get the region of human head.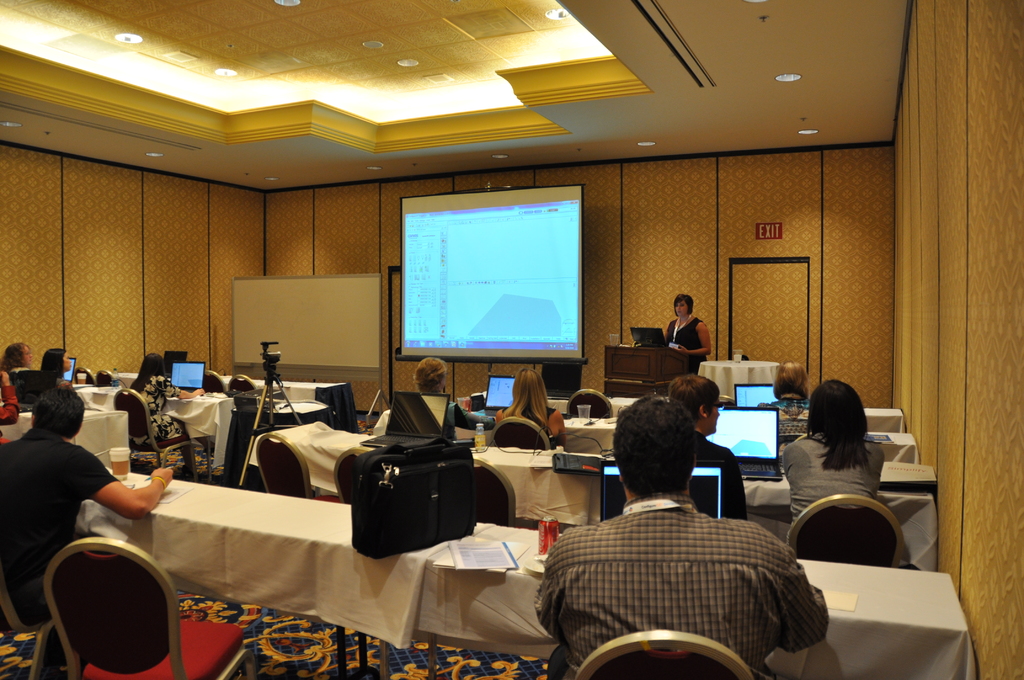
box=[808, 380, 870, 429].
